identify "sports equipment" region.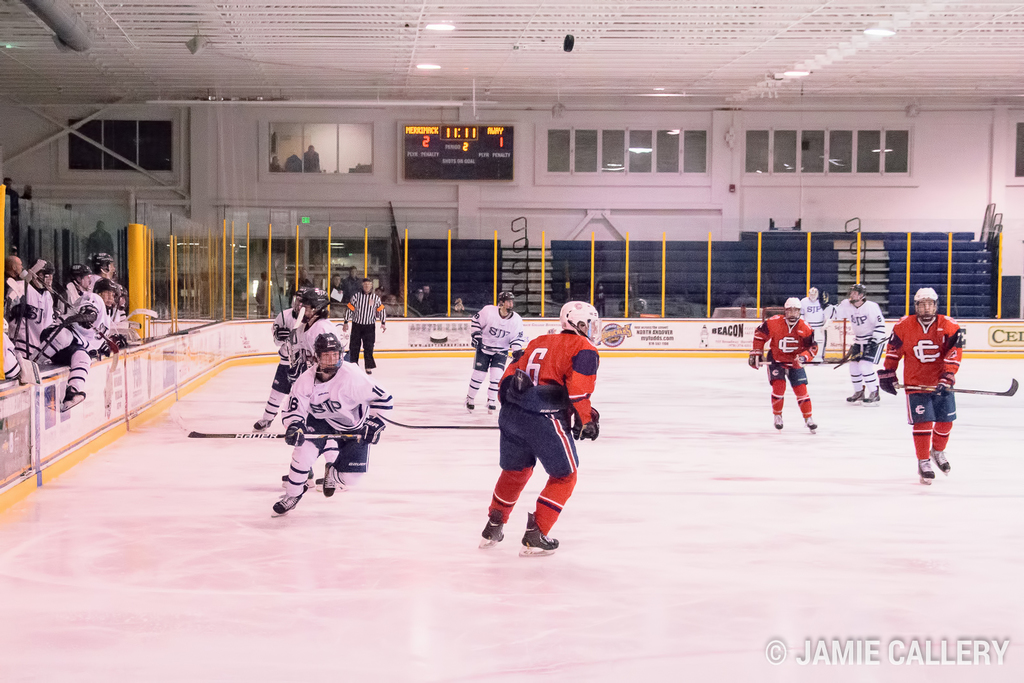
Region: <box>783,297,801,325</box>.
